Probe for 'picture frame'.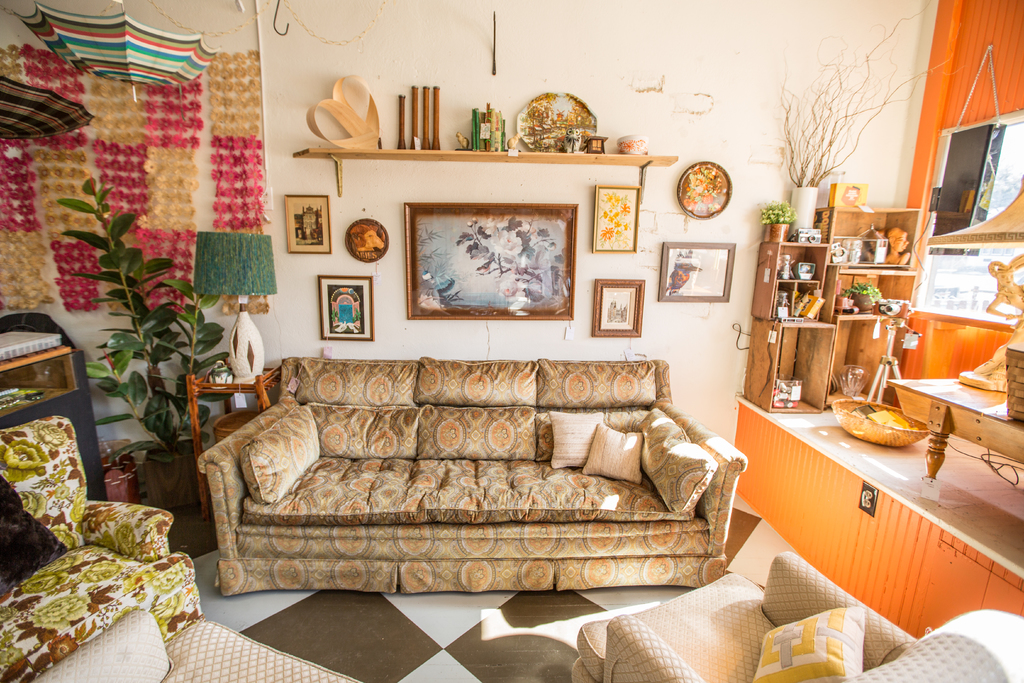
Probe result: <bbox>403, 200, 572, 323</bbox>.
